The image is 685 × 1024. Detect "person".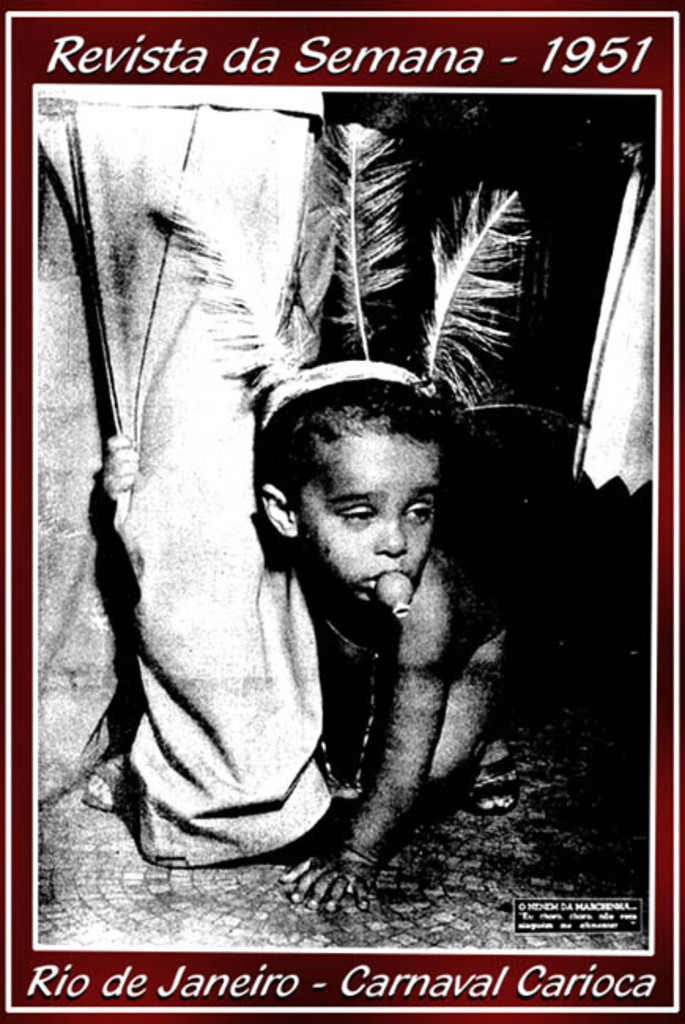
Detection: (80, 358, 498, 925).
